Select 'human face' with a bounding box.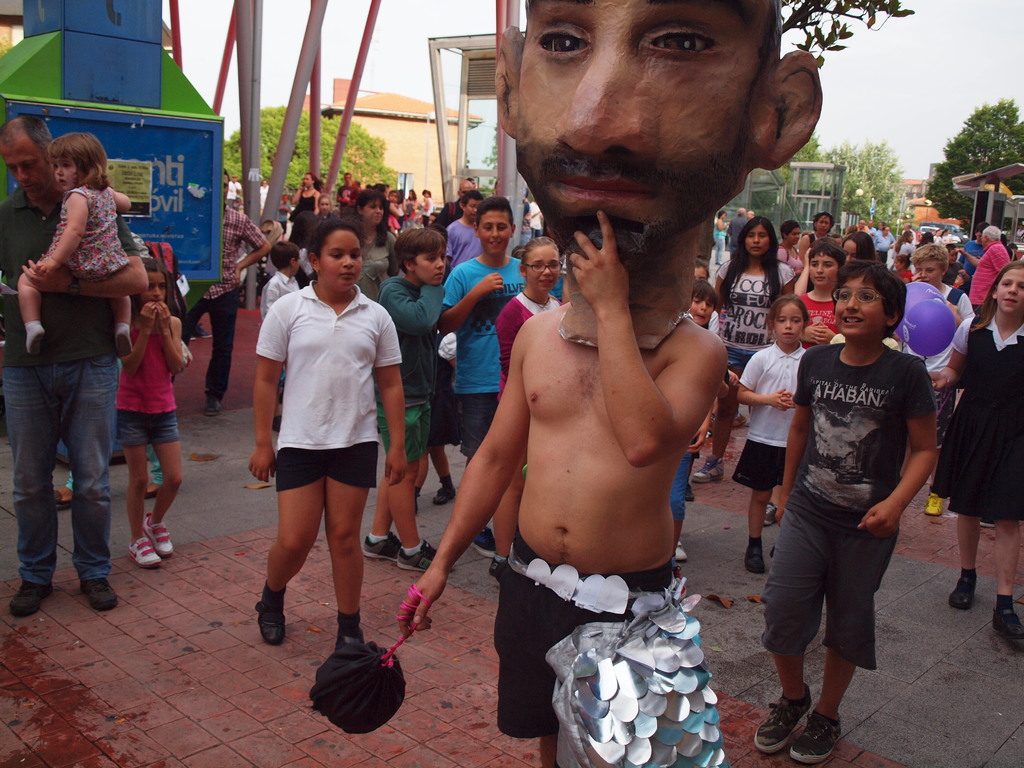
region(867, 221, 874, 229).
